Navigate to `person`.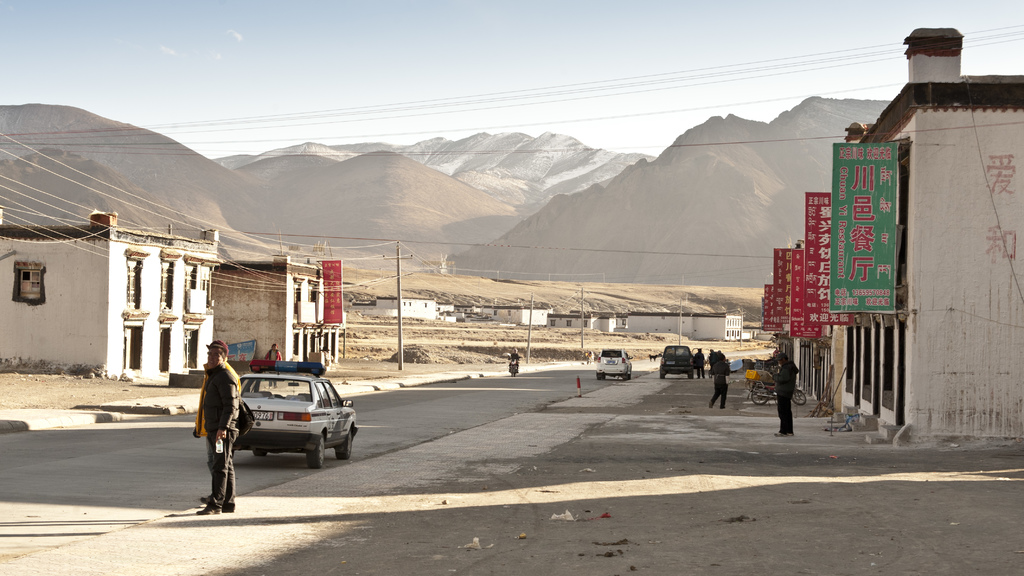
Navigation target: 263, 344, 282, 388.
